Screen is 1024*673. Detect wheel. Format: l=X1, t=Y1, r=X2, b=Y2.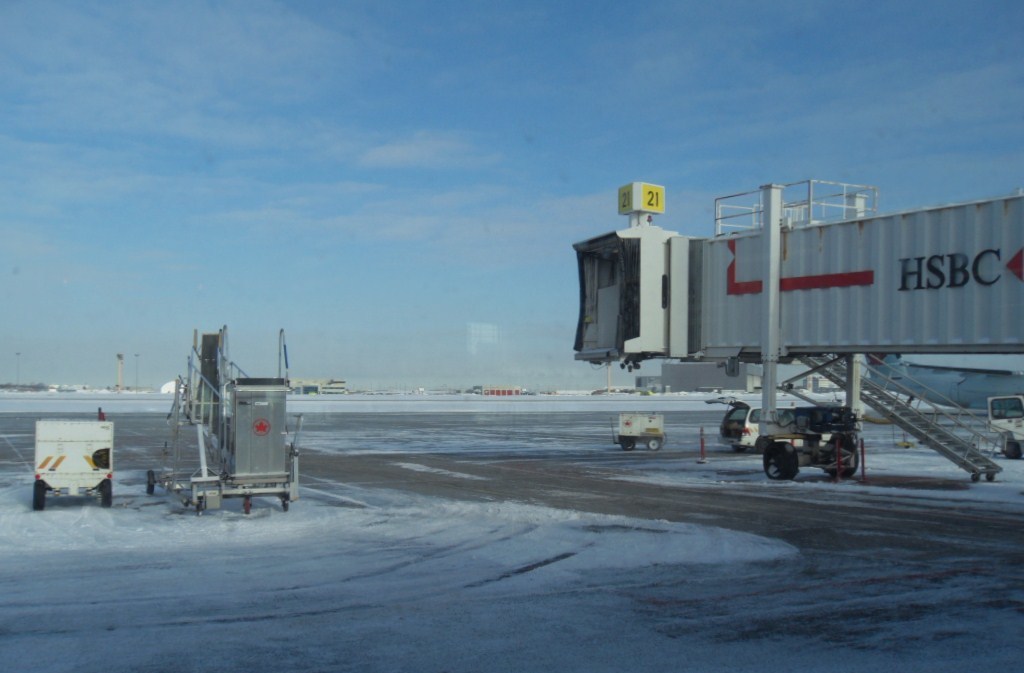
l=833, t=437, r=865, b=486.
